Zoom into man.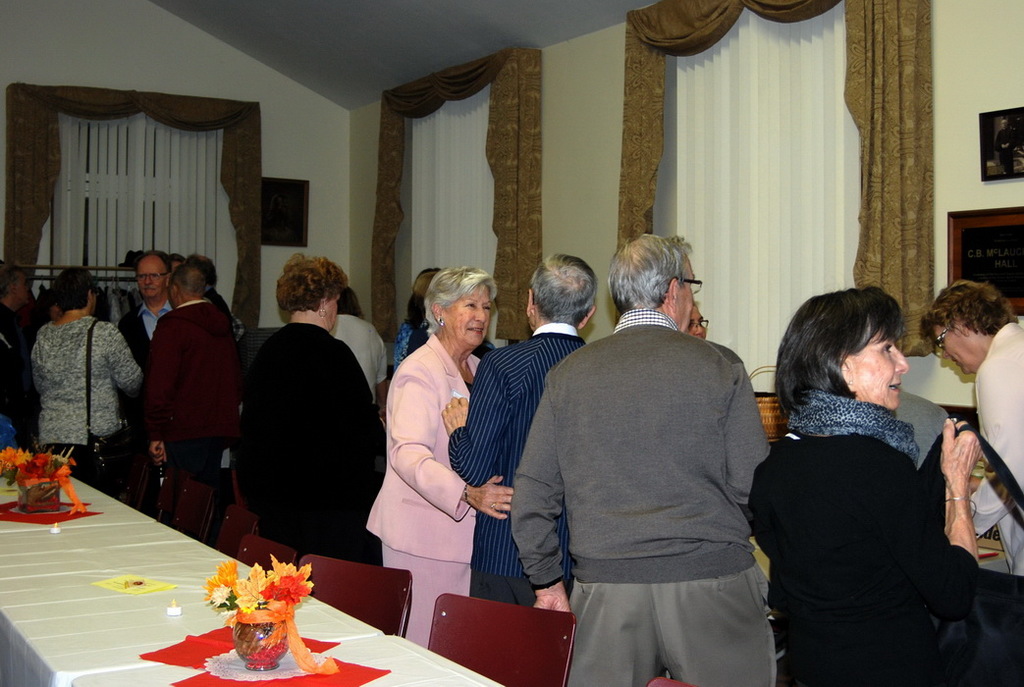
Zoom target: pyautogui.locateOnScreen(124, 257, 261, 524).
